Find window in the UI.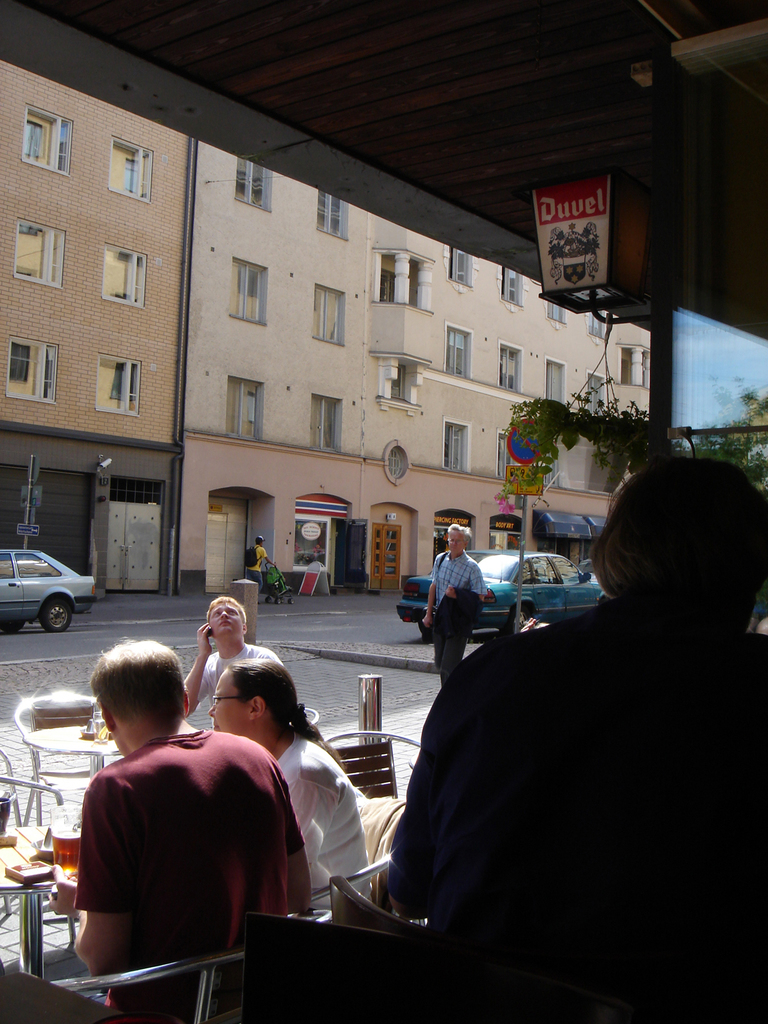
UI element at region(224, 371, 262, 436).
